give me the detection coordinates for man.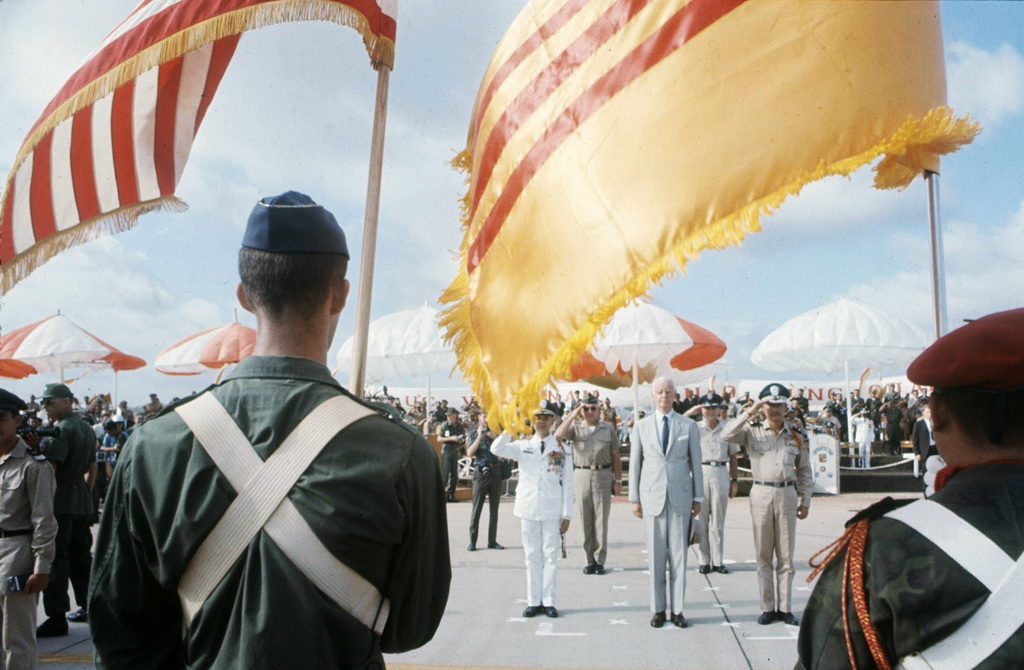
l=721, t=378, r=813, b=626.
